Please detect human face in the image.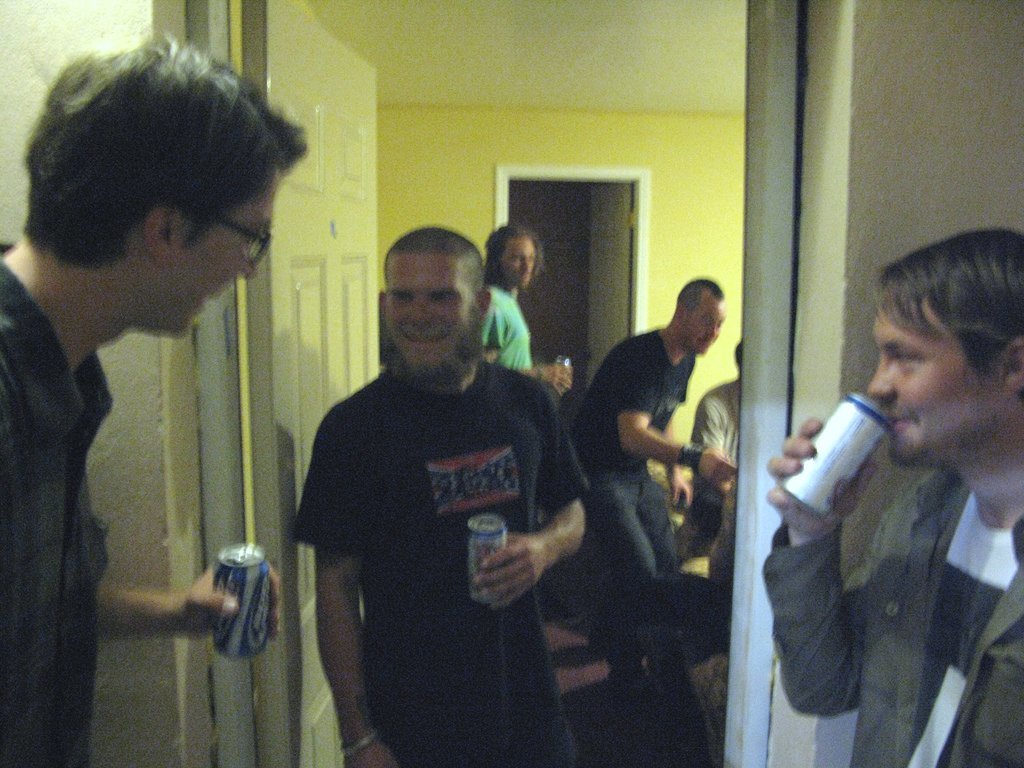
(172,180,277,338).
